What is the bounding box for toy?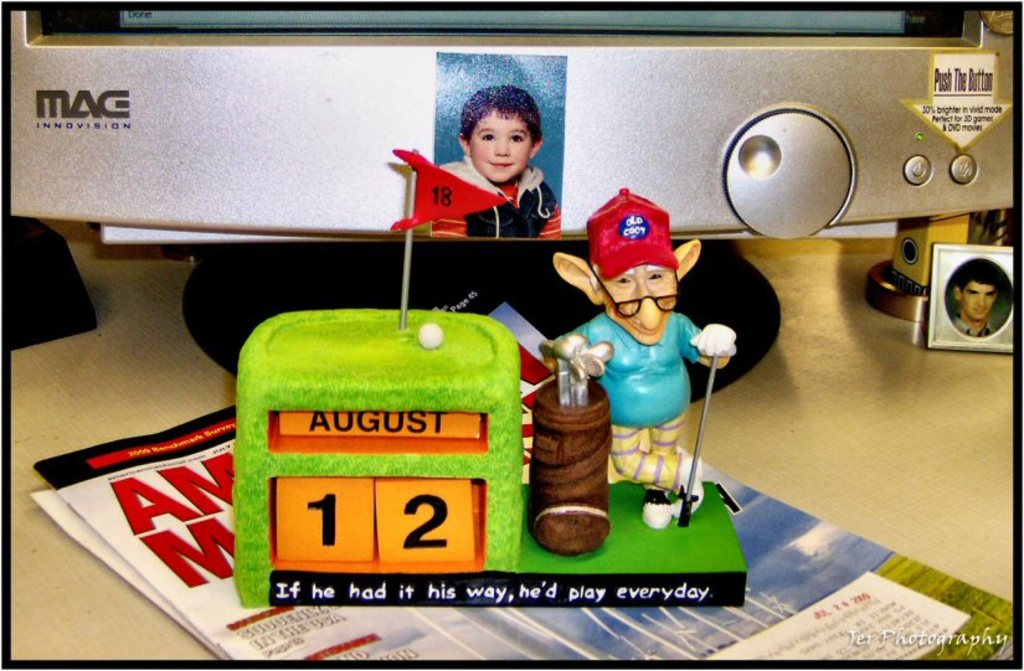
(583, 177, 701, 481).
